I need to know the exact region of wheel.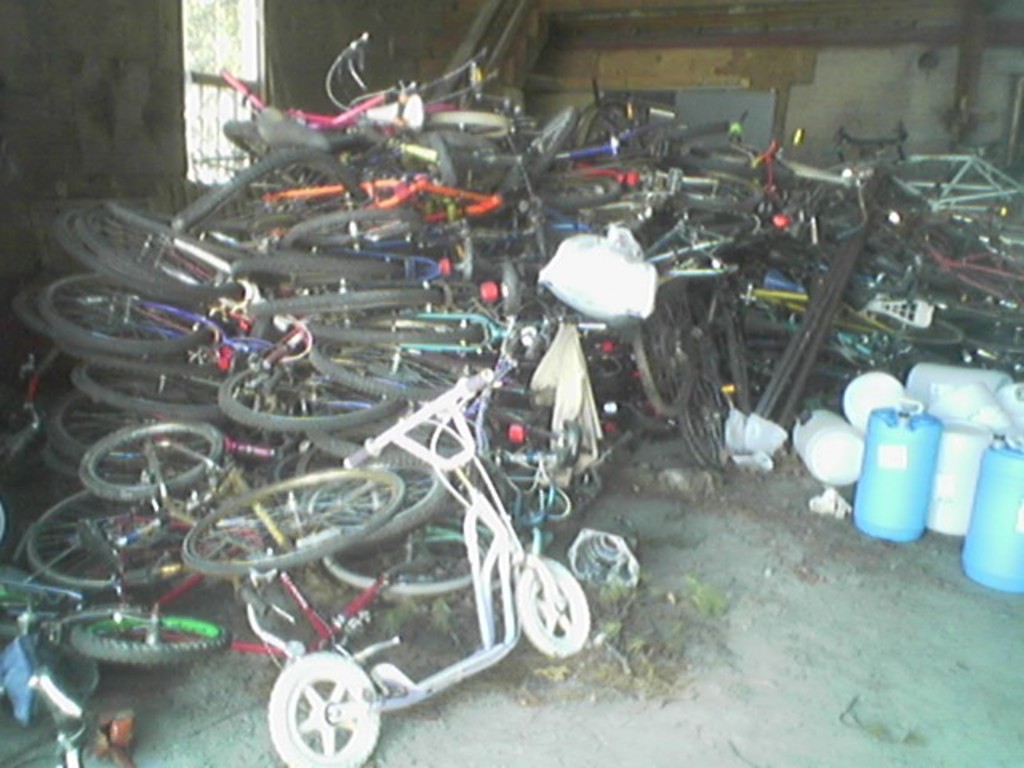
Region: [416, 114, 502, 134].
